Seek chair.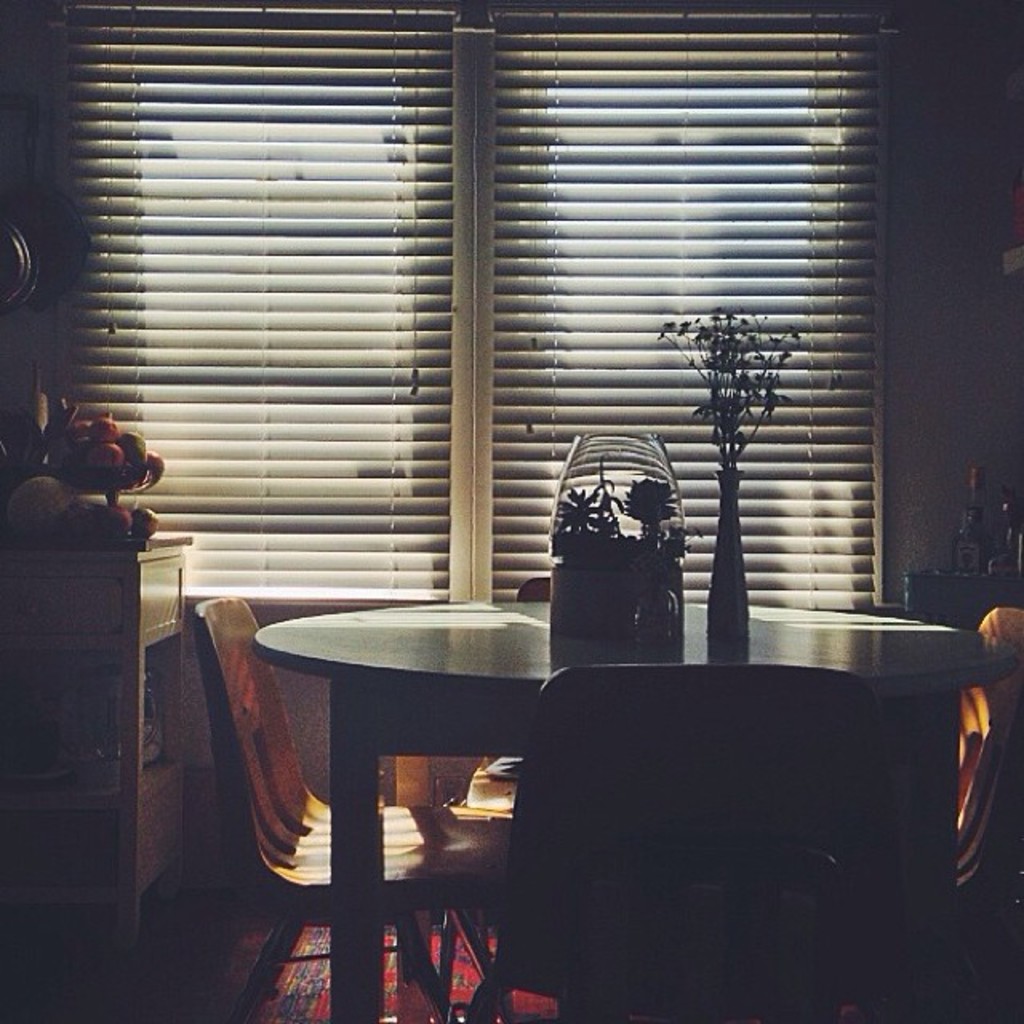
box(461, 578, 550, 814).
